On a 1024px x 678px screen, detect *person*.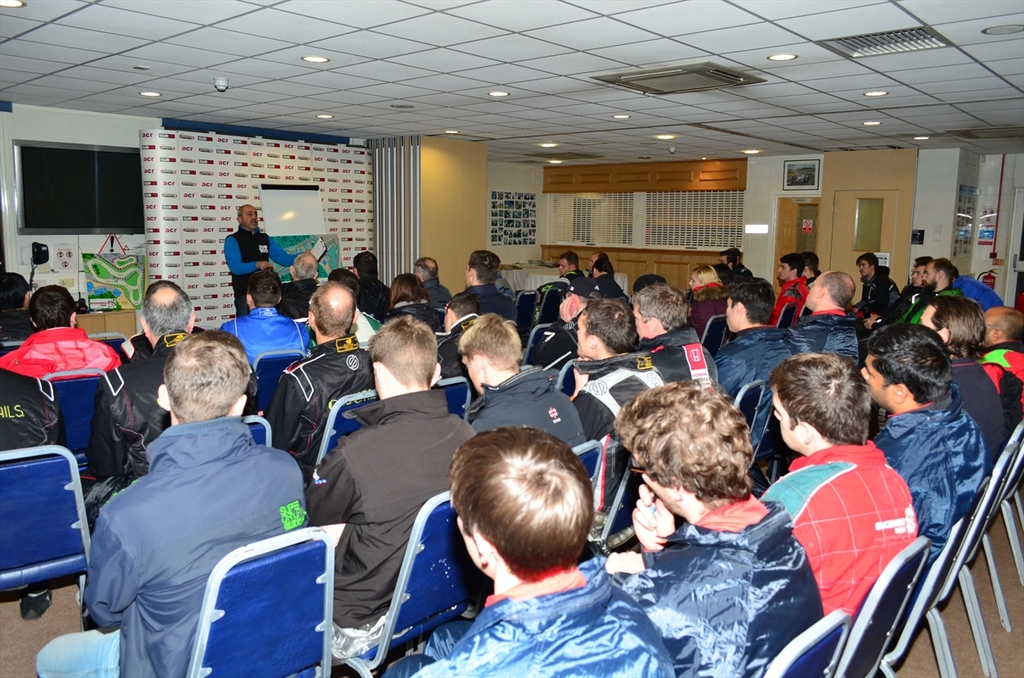
box=[540, 251, 586, 309].
